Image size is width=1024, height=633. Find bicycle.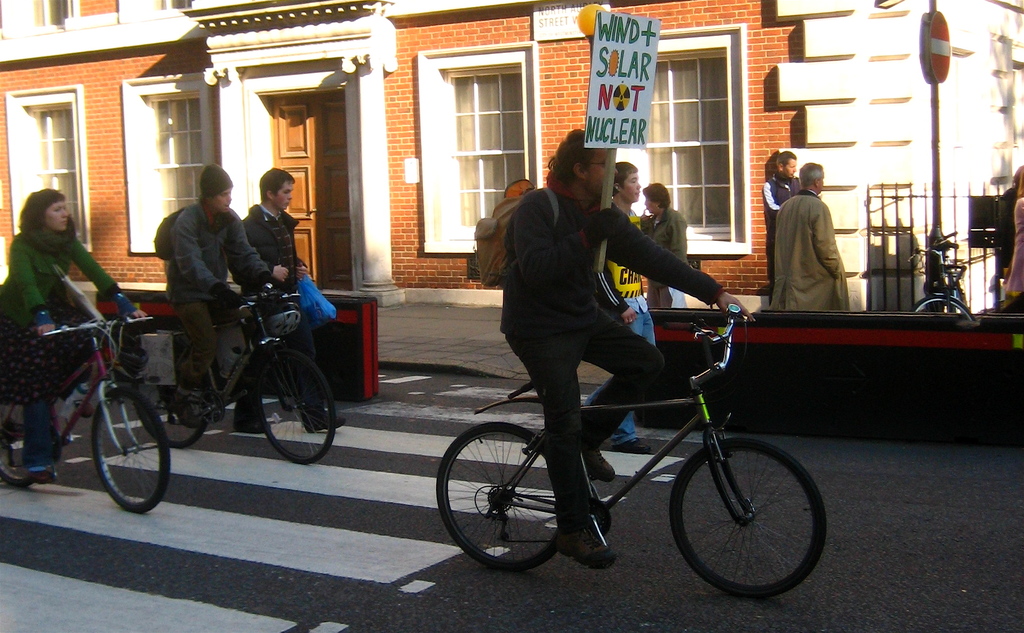
(left=125, top=289, right=347, bottom=465).
